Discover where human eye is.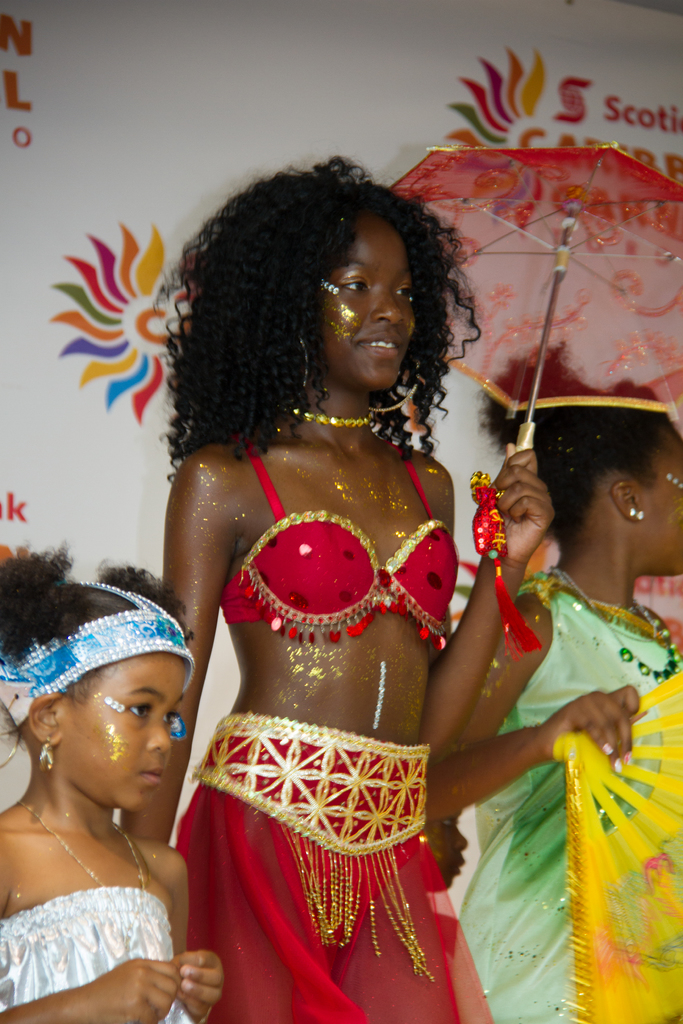
Discovered at bbox(338, 276, 368, 299).
